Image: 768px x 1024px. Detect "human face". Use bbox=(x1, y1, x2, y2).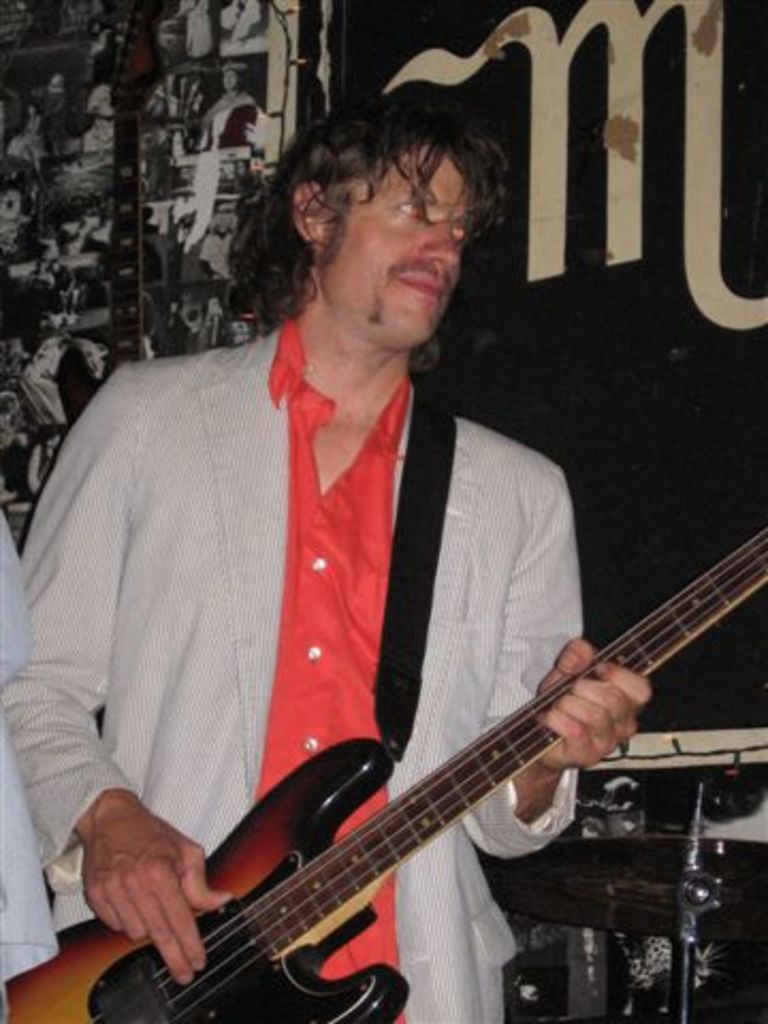
bbox=(326, 156, 465, 346).
